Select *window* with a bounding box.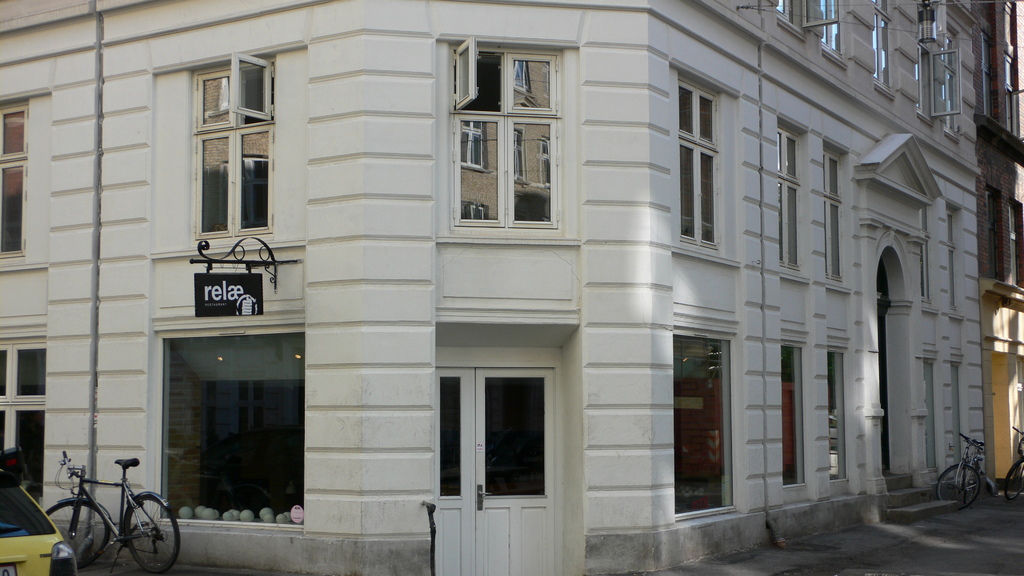
[920,47,960,128].
